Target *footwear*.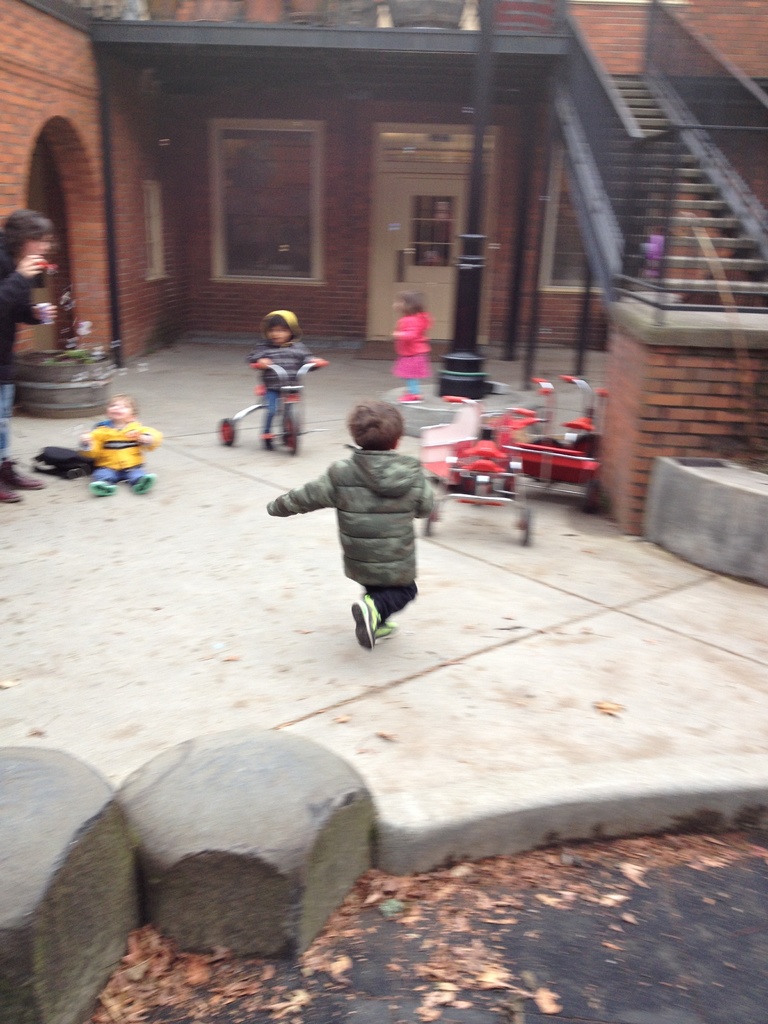
Target region: [left=378, top=620, right=399, bottom=637].
